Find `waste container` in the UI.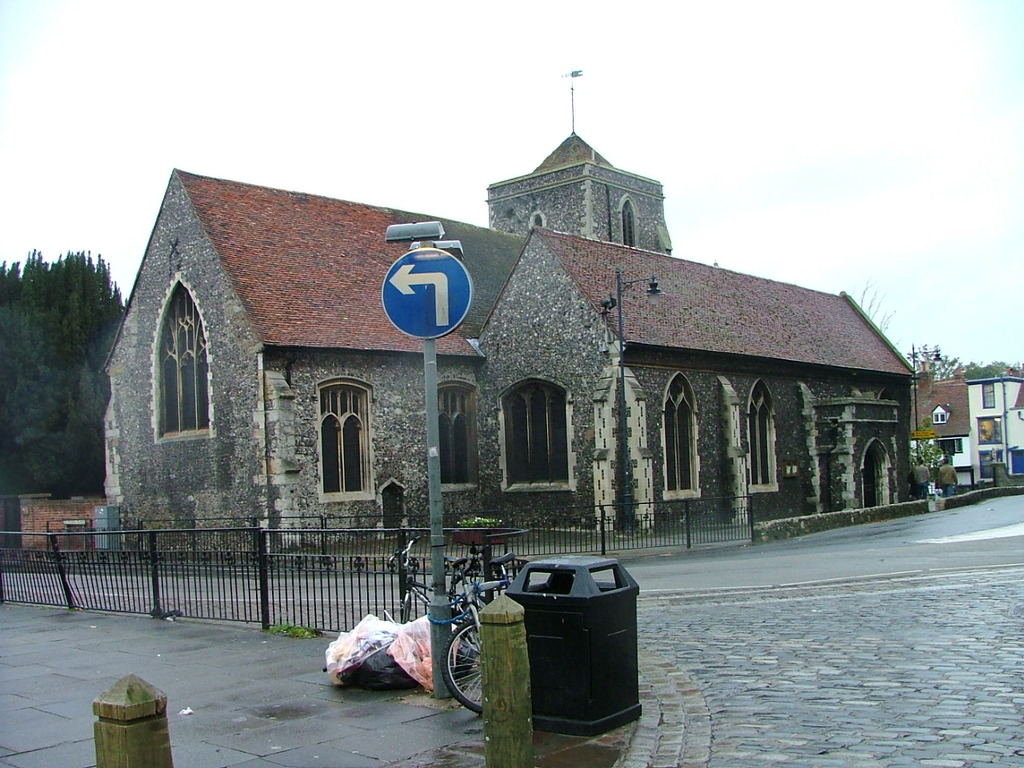
UI element at 499 557 634 750.
